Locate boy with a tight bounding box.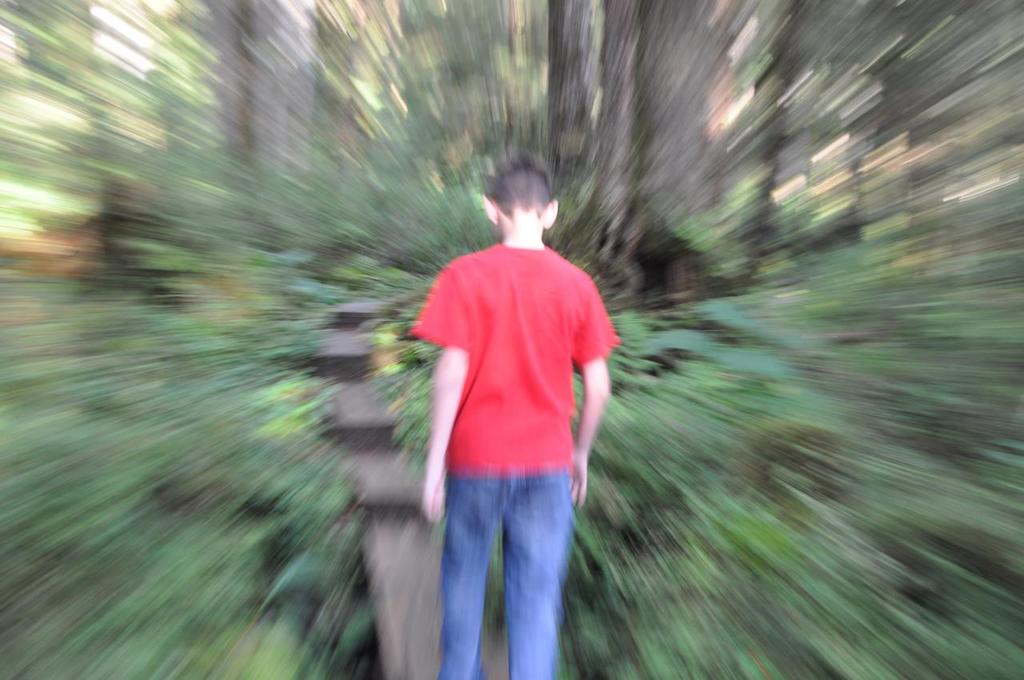
box(411, 157, 618, 679).
